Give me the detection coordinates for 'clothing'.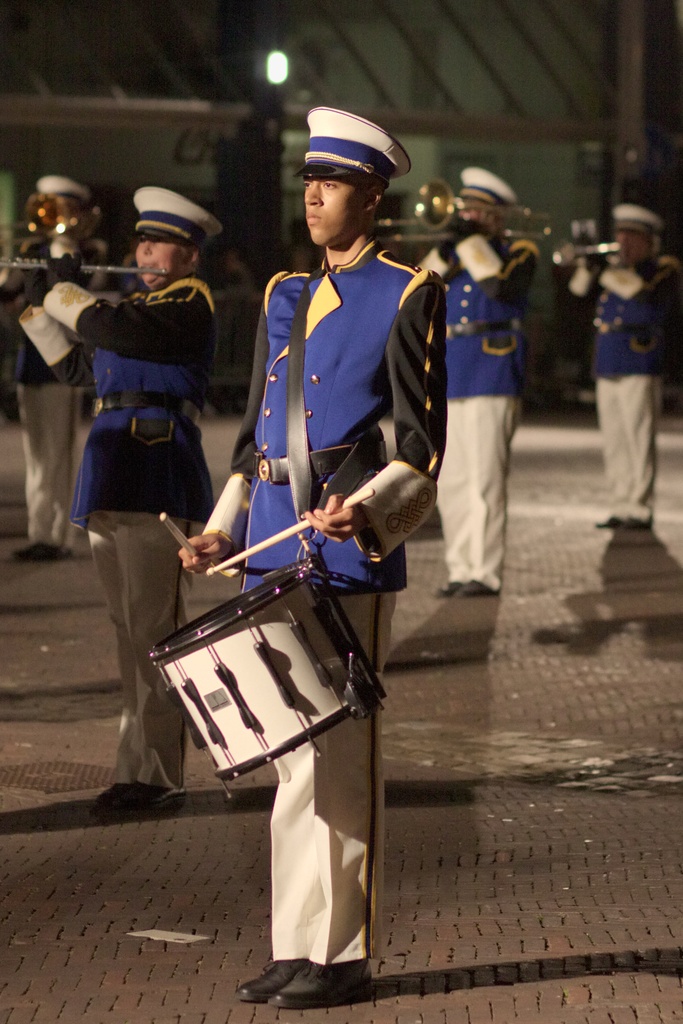
<region>204, 235, 451, 964</region>.
